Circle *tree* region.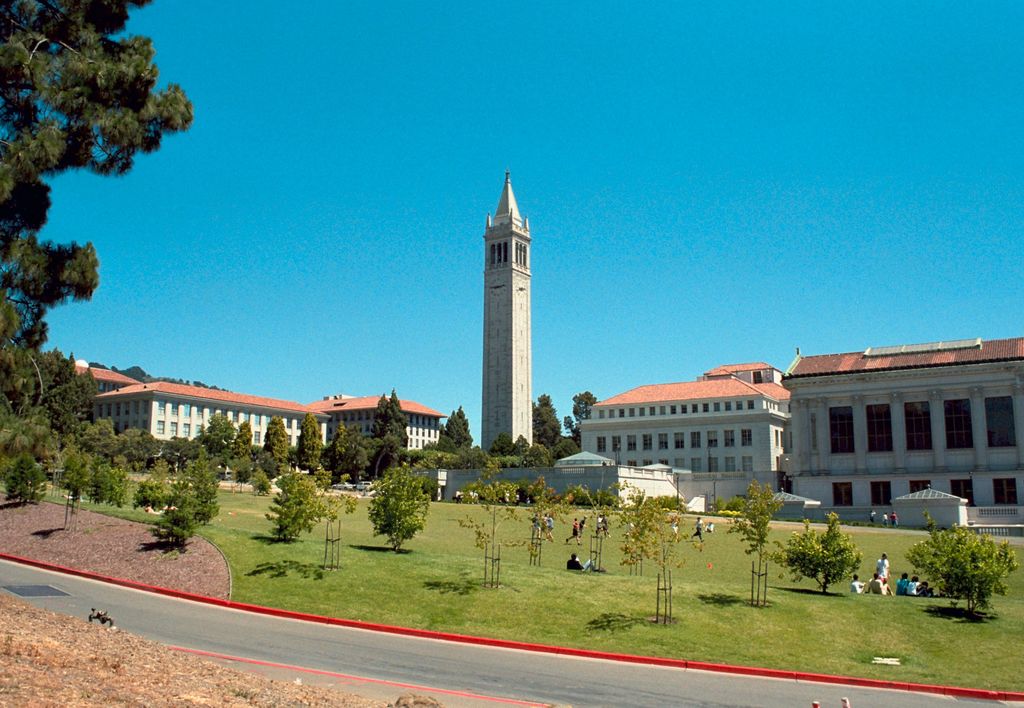
Region: <box>93,415,125,449</box>.
